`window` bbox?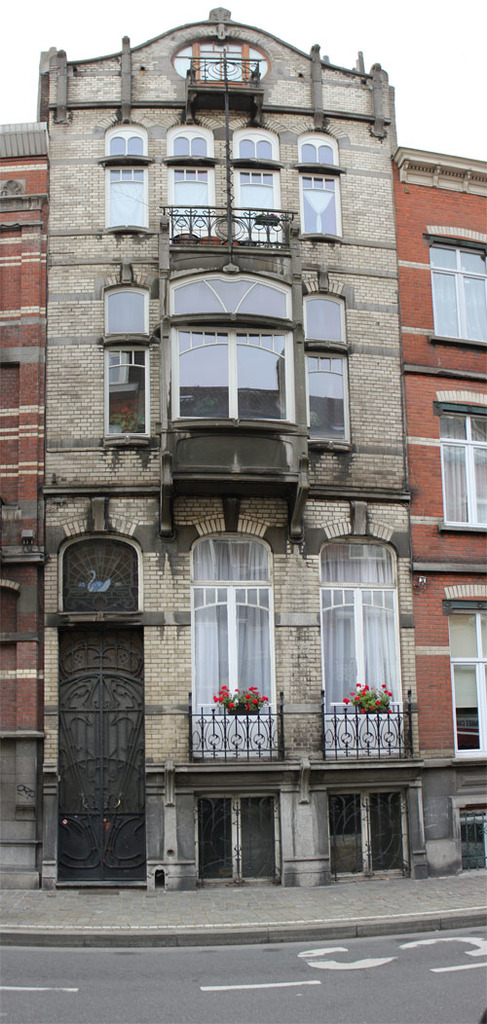
<bbox>301, 289, 348, 344</bbox>
